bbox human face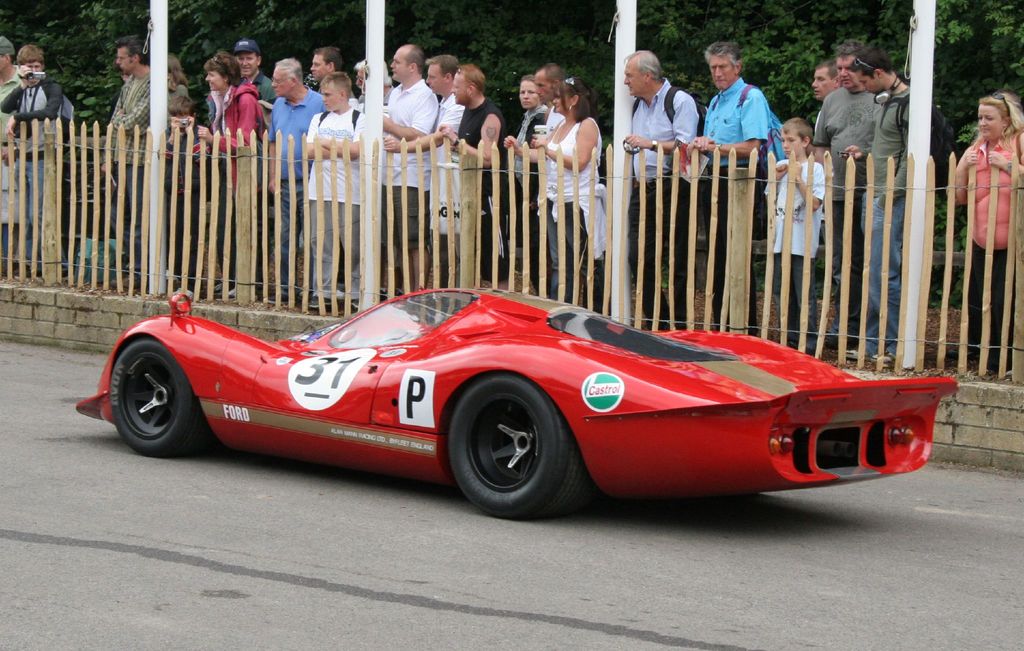
box=[977, 107, 1003, 141]
